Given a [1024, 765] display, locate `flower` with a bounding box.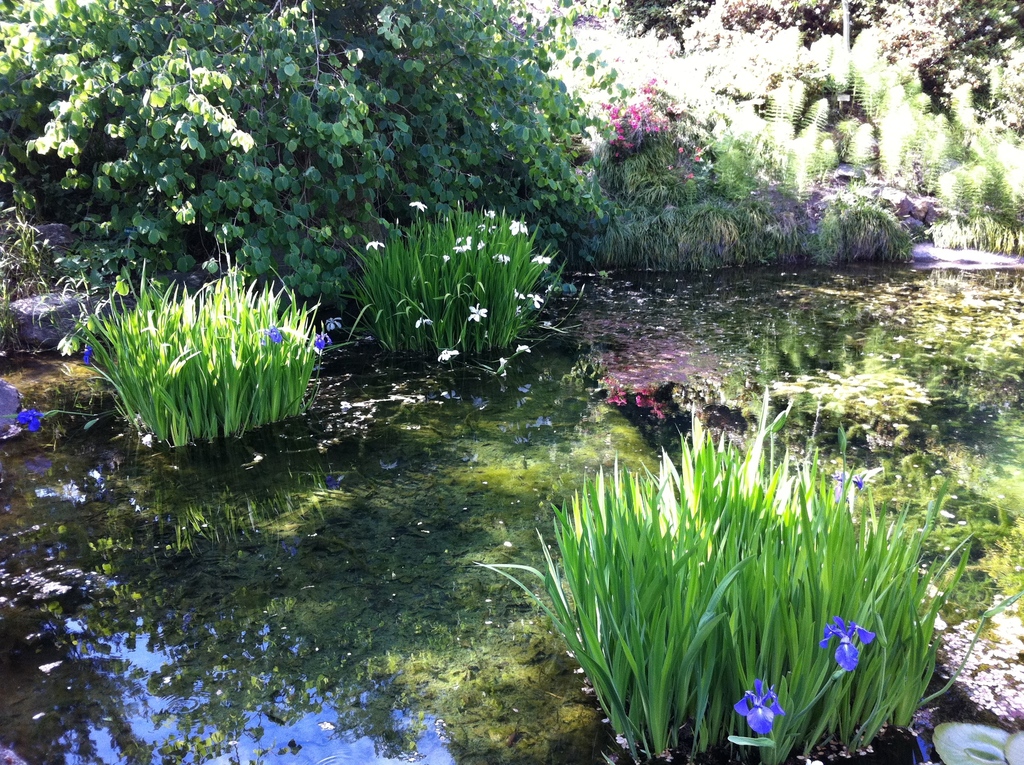
Located: 509, 220, 532, 237.
